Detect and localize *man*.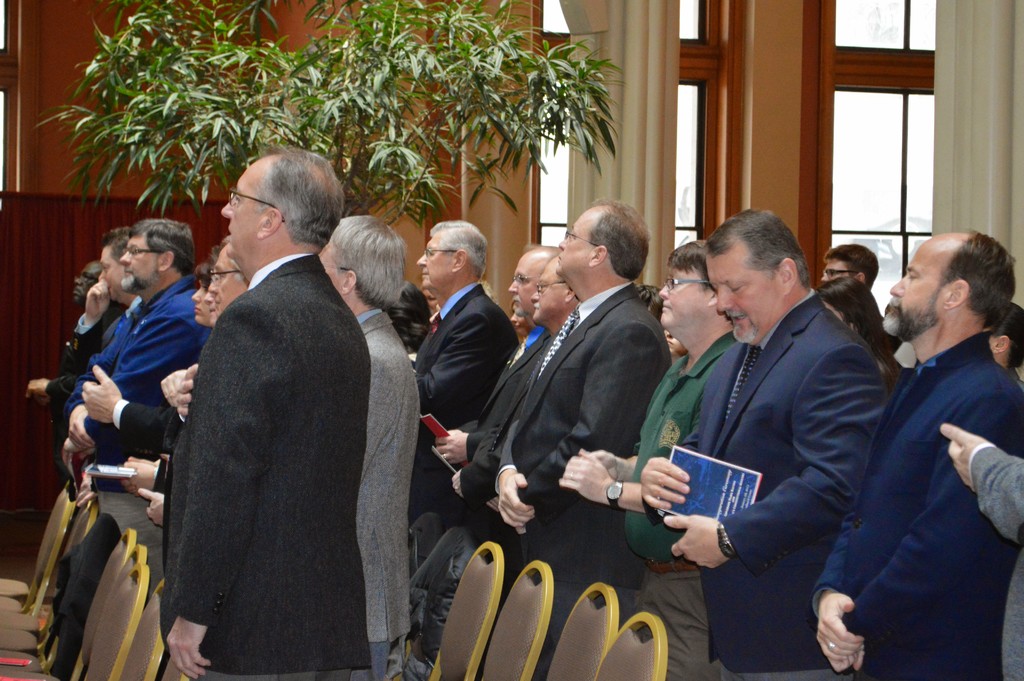
Localized at <region>173, 161, 397, 680</region>.
